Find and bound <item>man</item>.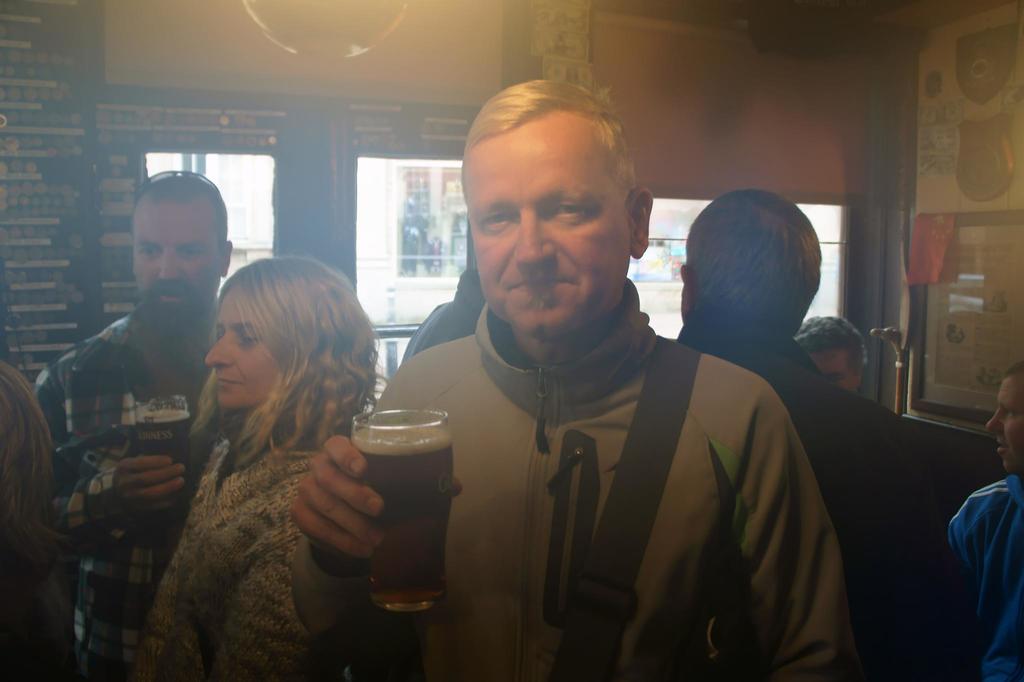
Bound: (676, 188, 970, 681).
